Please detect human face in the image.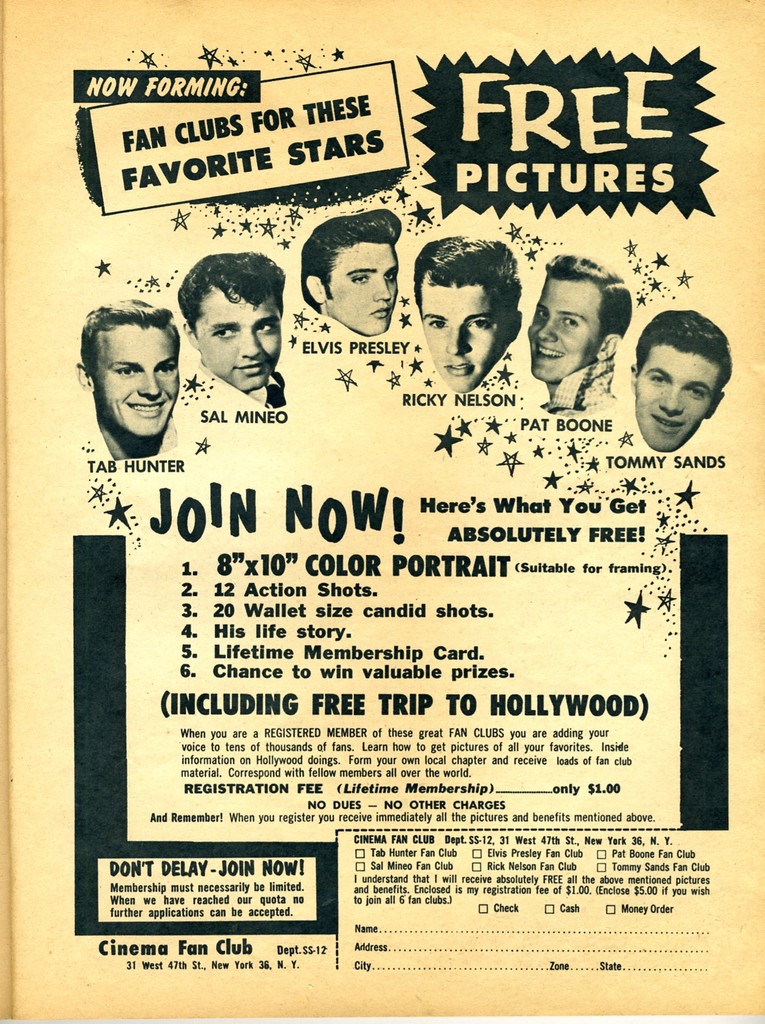
bbox(323, 243, 399, 340).
